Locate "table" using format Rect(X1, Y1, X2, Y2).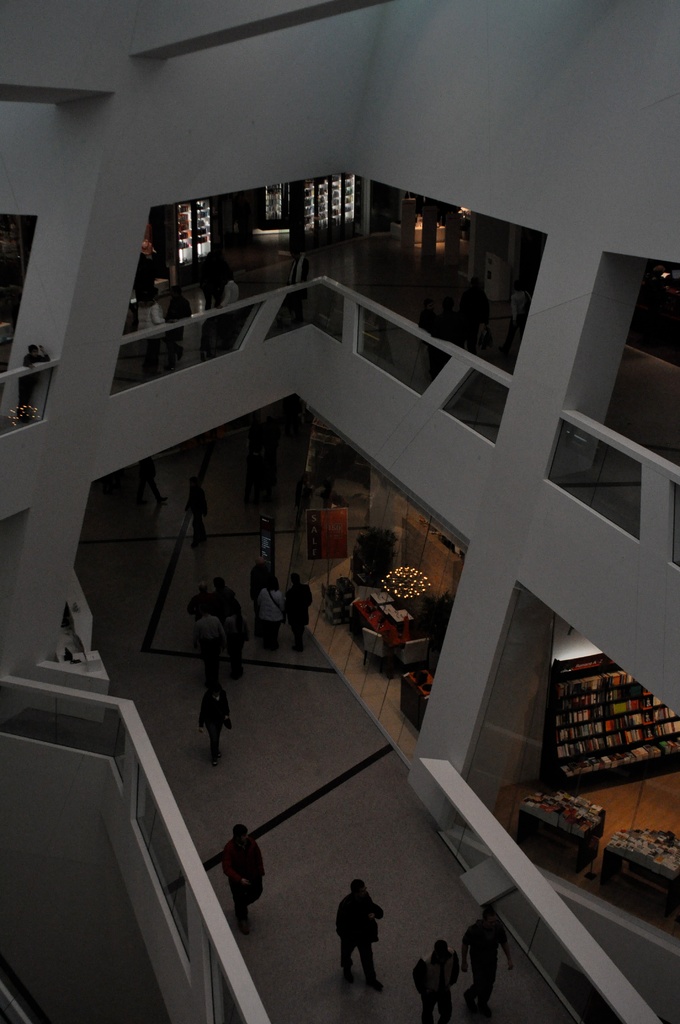
Rect(594, 821, 679, 933).
